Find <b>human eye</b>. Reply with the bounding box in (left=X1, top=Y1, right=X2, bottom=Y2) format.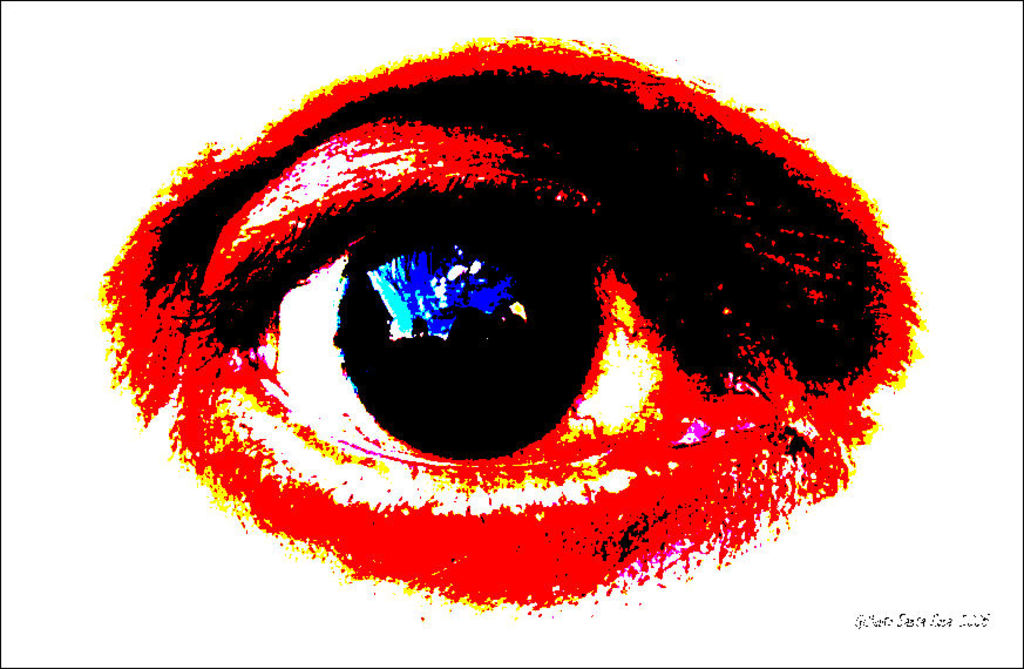
(left=164, top=161, right=782, bottom=516).
